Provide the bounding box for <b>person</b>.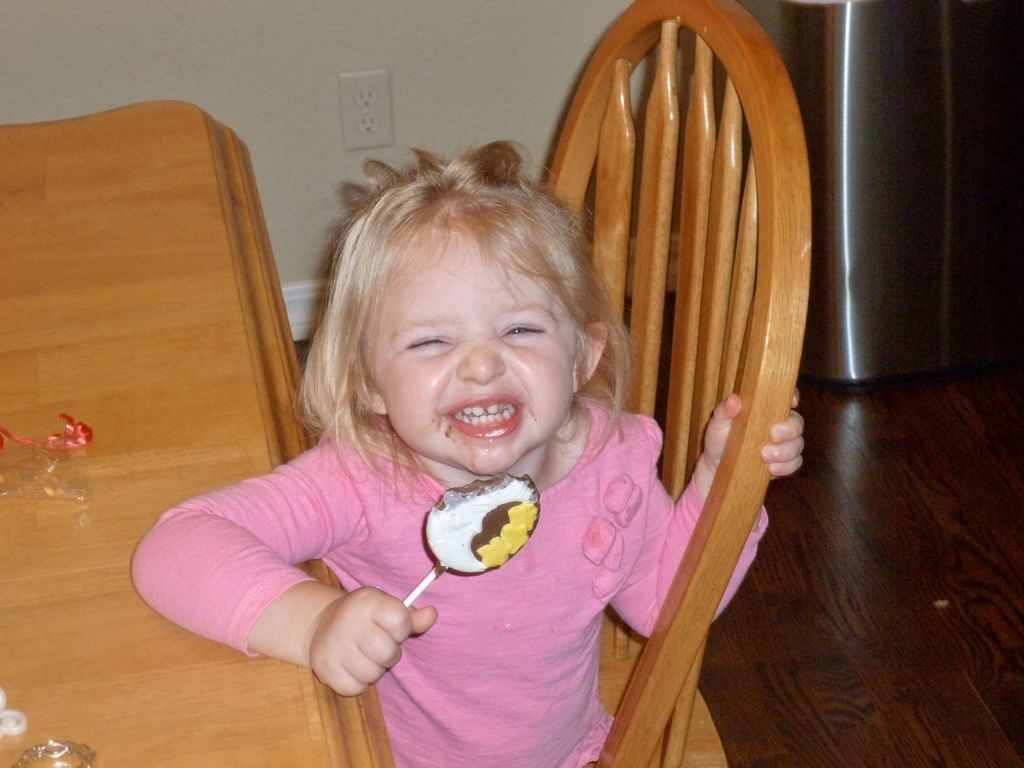
l=193, t=85, r=740, b=744.
